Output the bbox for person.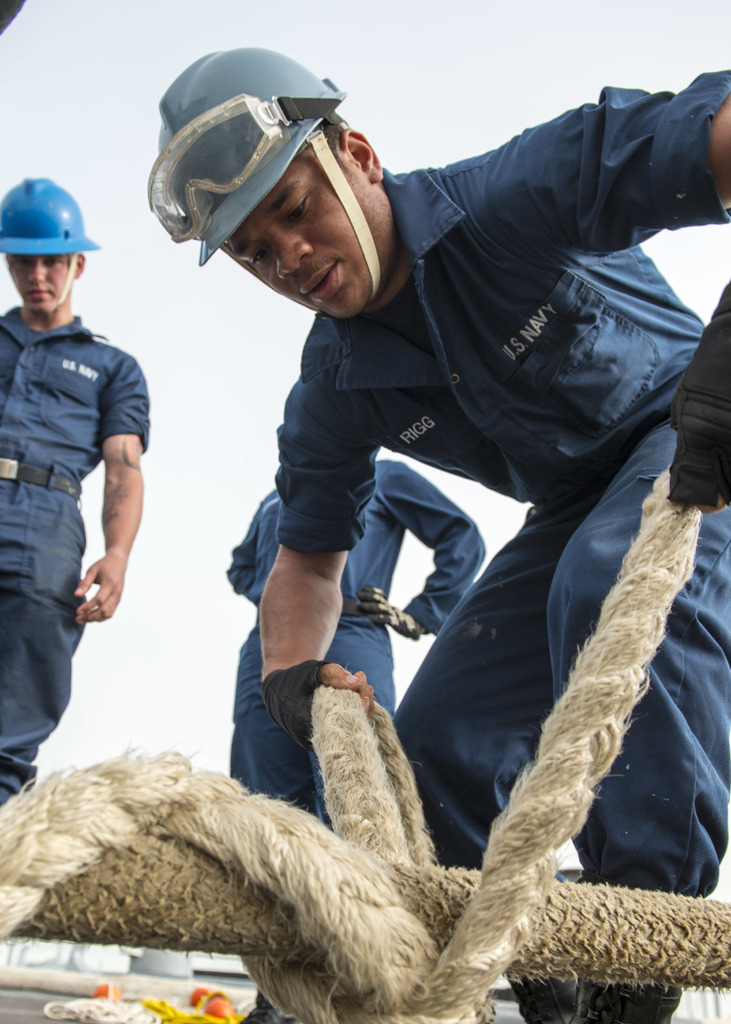
pyautogui.locateOnScreen(0, 177, 149, 815).
